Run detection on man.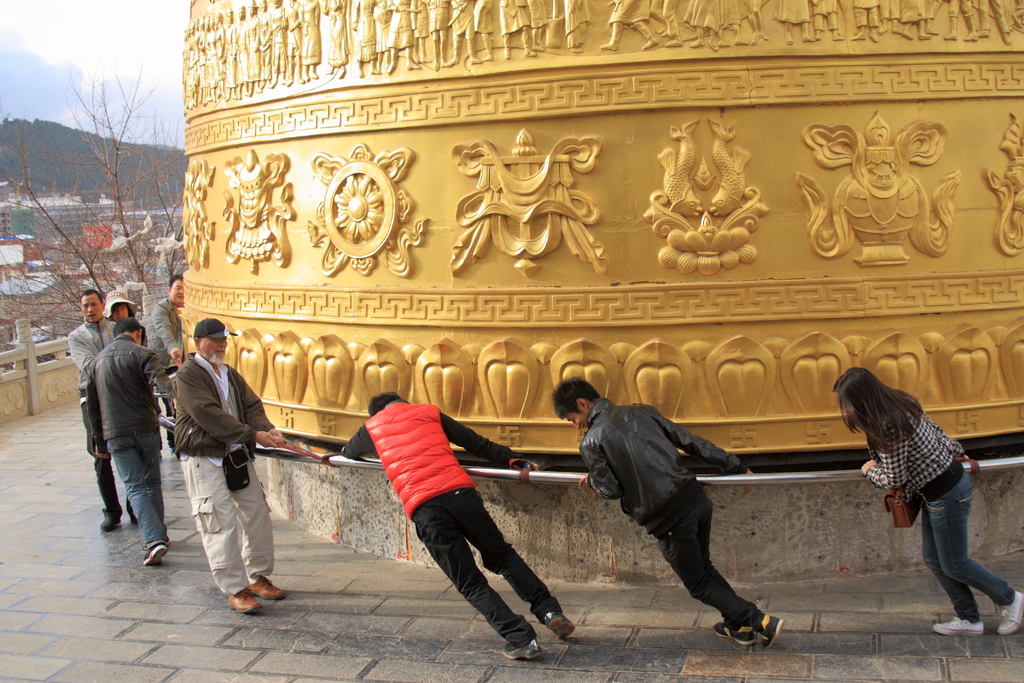
Result: {"left": 147, "top": 273, "right": 185, "bottom": 452}.
